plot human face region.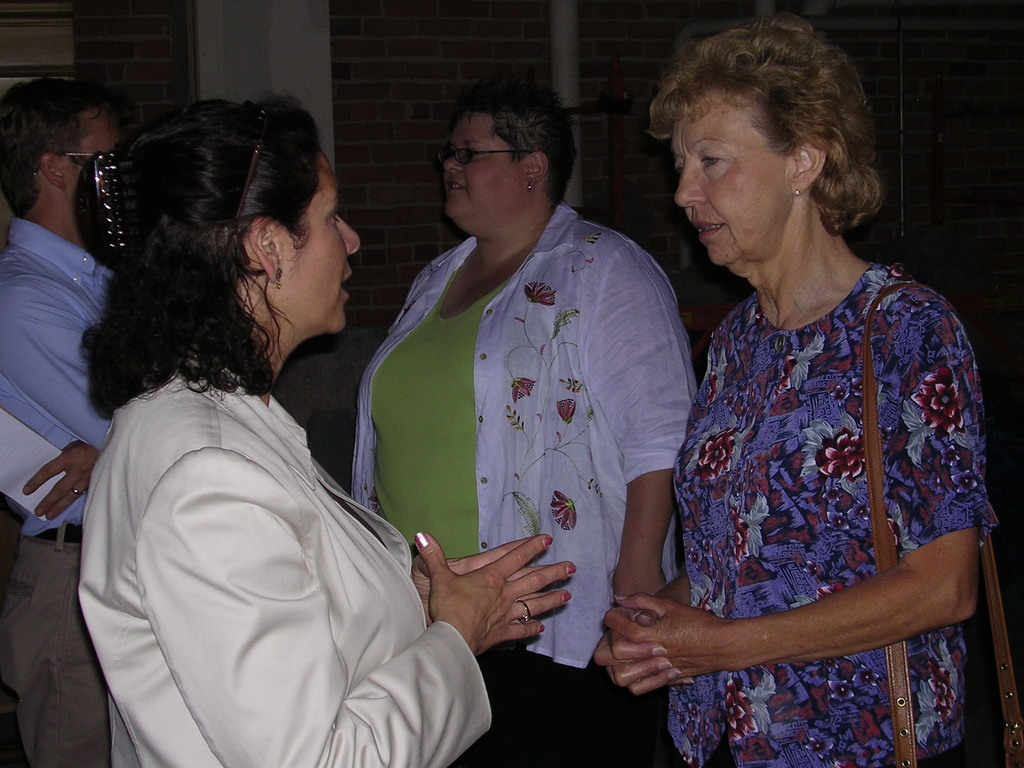
Plotted at <bbox>444, 111, 529, 219</bbox>.
